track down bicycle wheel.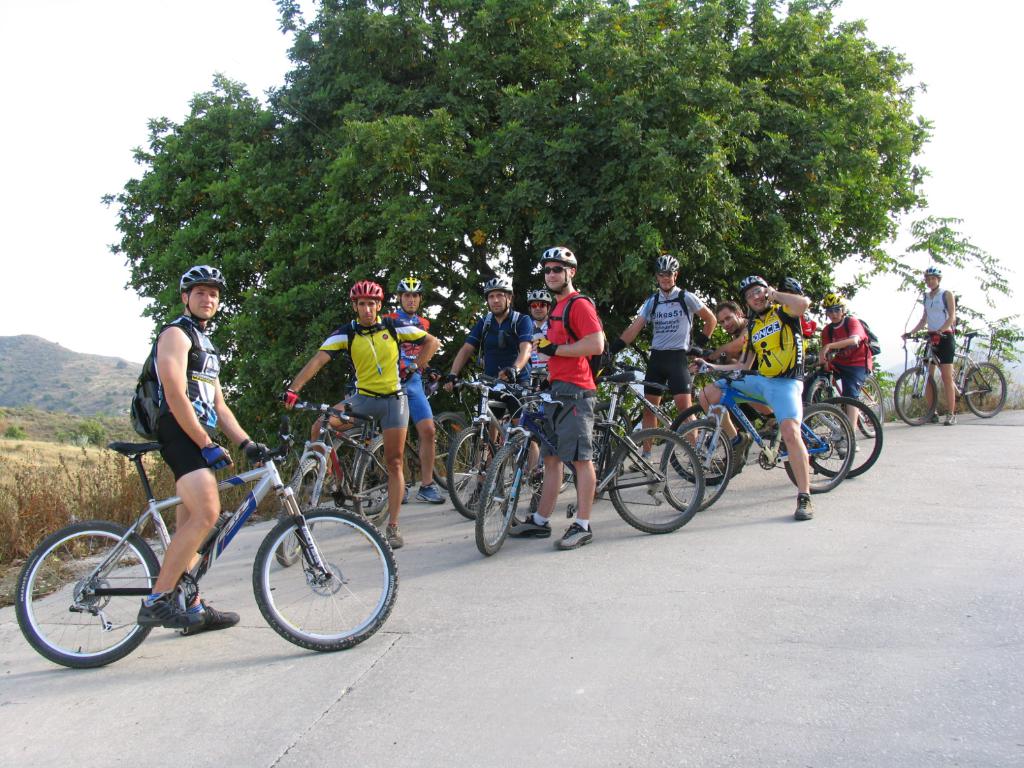
Tracked to [x1=556, y1=459, x2=575, y2=495].
